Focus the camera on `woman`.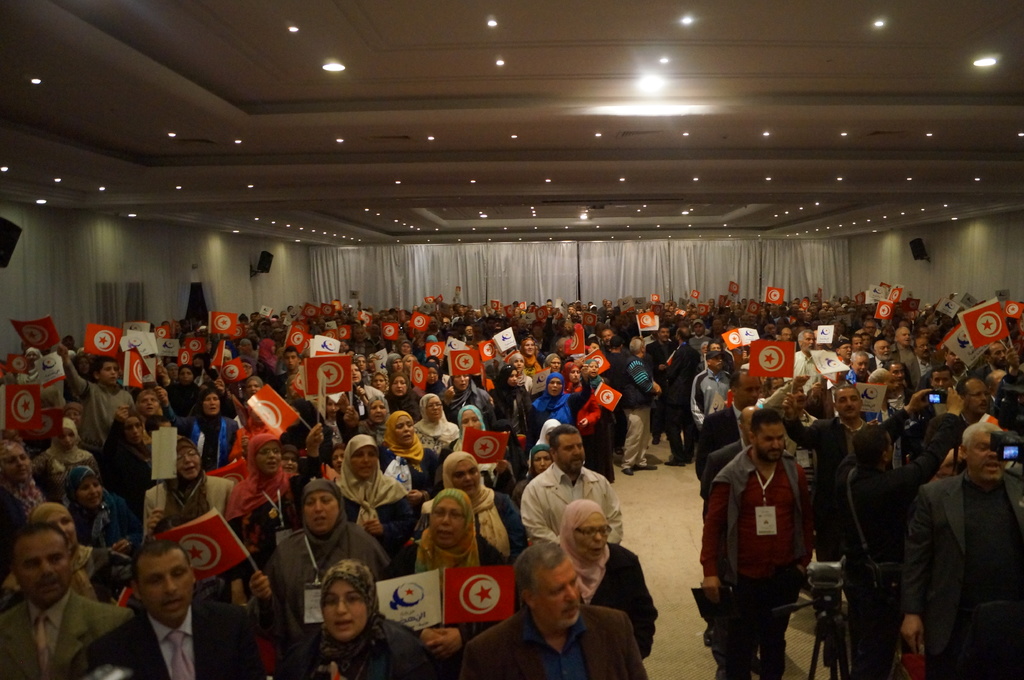
Focus region: locate(1, 500, 133, 605).
